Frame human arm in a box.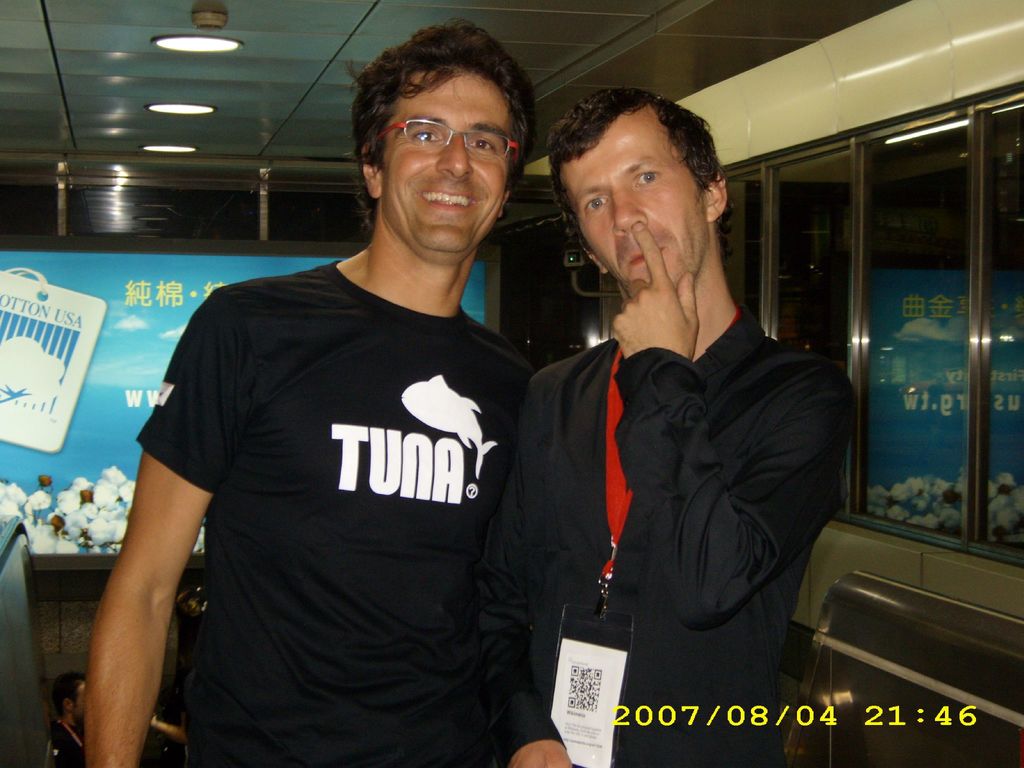
{"x1": 485, "y1": 379, "x2": 575, "y2": 767}.
